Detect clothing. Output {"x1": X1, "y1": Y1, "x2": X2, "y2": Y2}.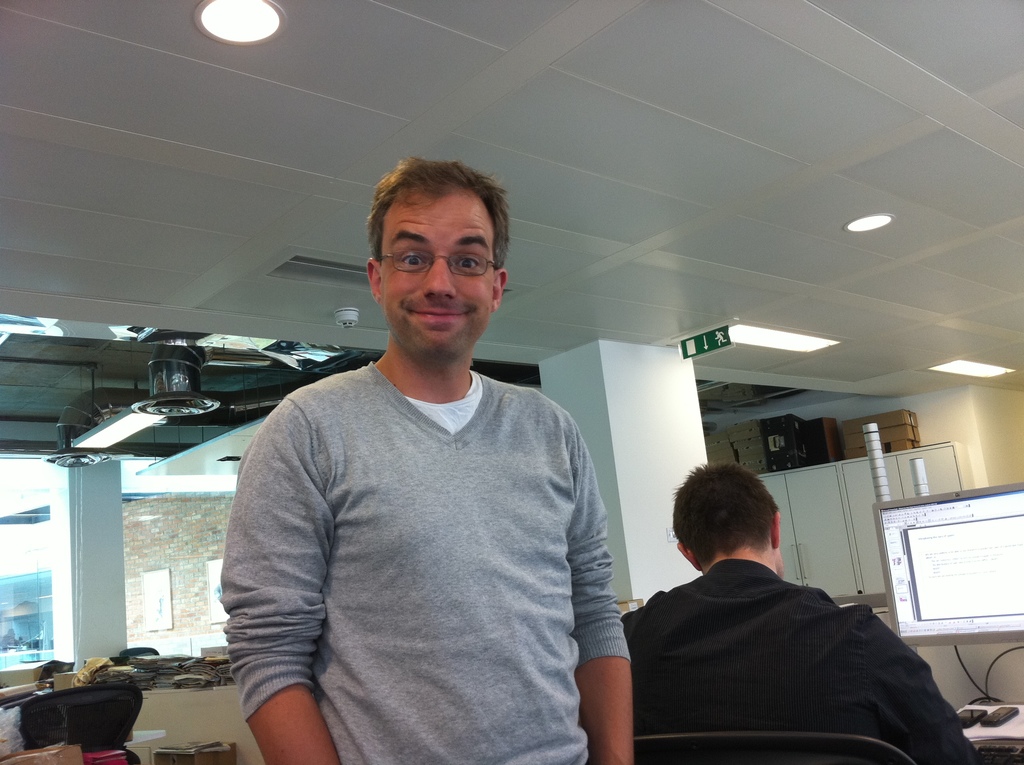
{"x1": 623, "y1": 531, "x2": 968, "y2": 761}.
